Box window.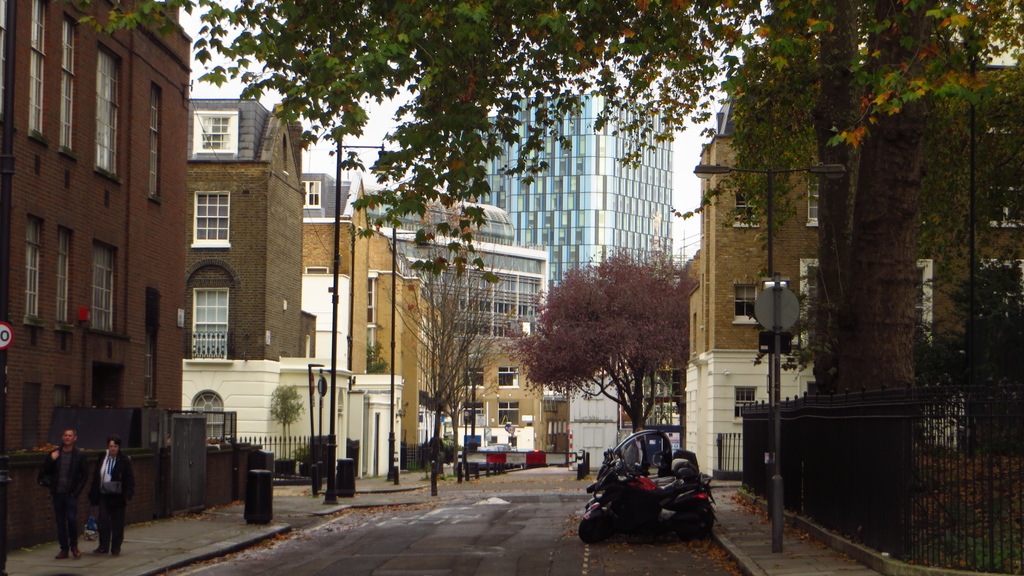
detection(189, 192, 232, 248).
